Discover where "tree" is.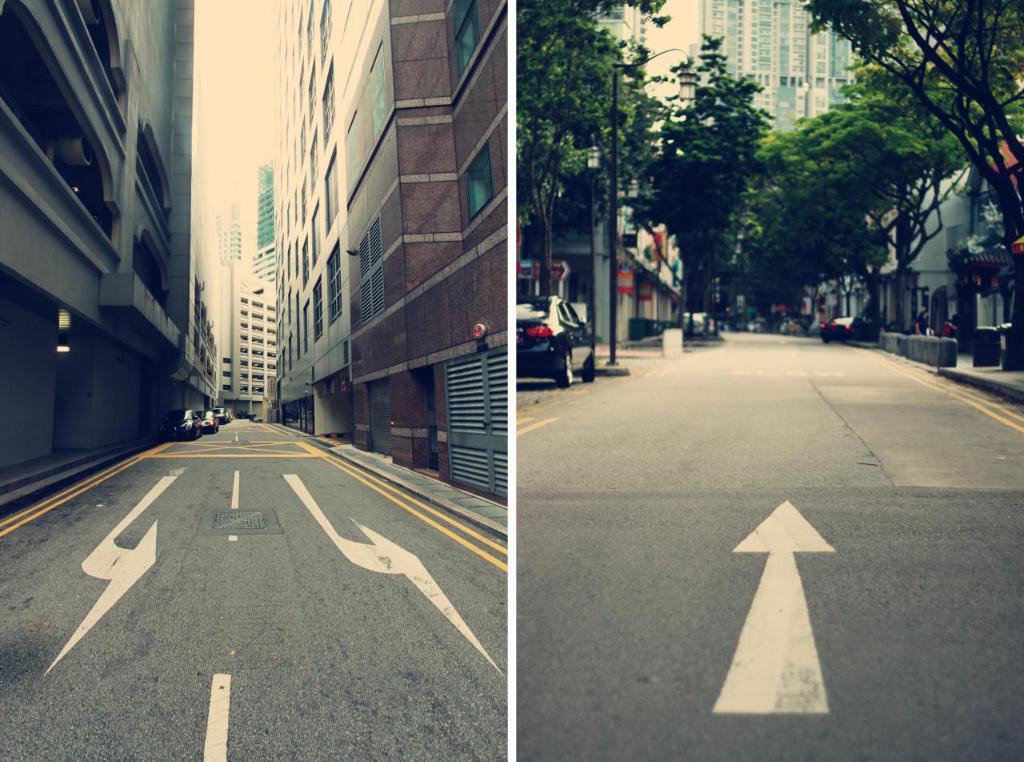
Discovered at 790,0,1023,288.
